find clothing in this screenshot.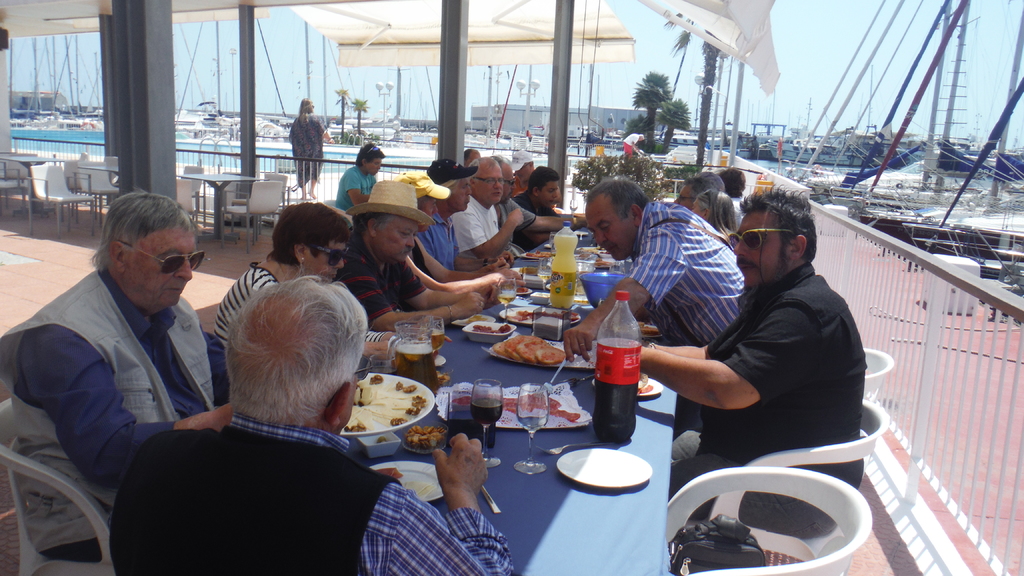
The bounding box for clothing is (left=332, top=161, right=379, bottom=208).
